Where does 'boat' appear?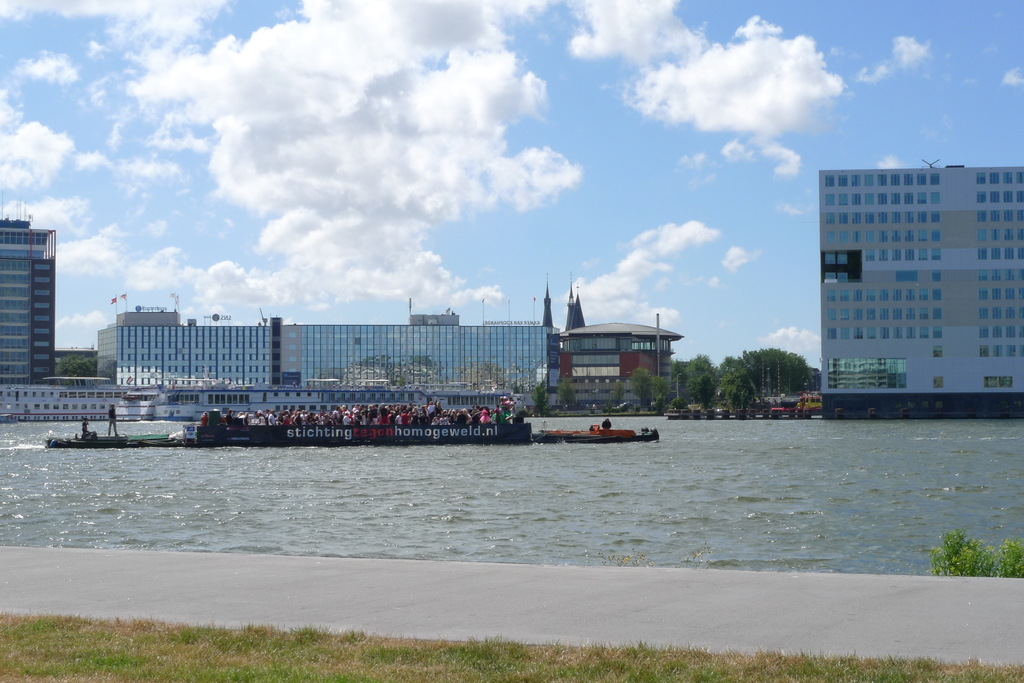
Appears at pyautogui.locateOnScreen(44, 431, 140, 453).
